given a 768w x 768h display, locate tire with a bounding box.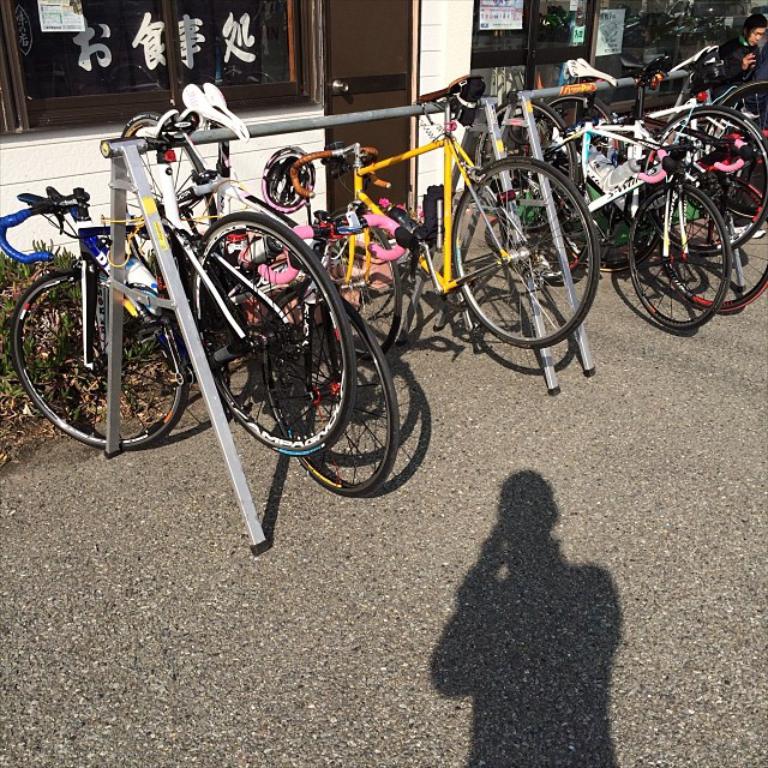
Located: <bbox>452, 155, 601, 347</bbox>.
